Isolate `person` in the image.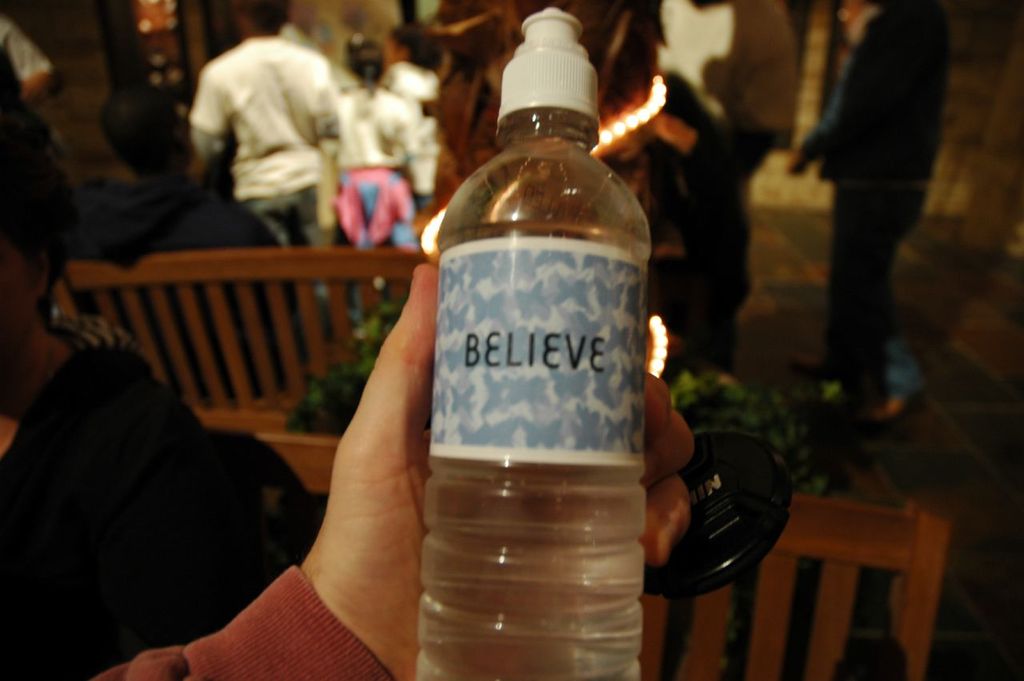
Isolated region: bbox=[82, 260, 698, 680].
